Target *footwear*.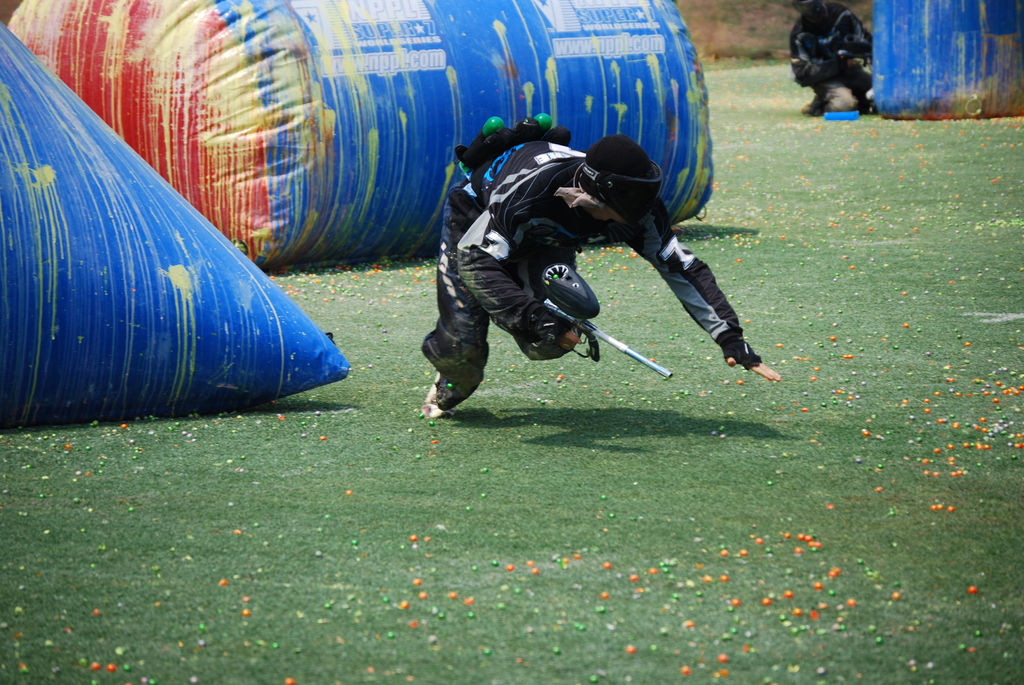
Target region: {"x1": 809, "y1": 105, "x2": 829, "y2": 118}.
